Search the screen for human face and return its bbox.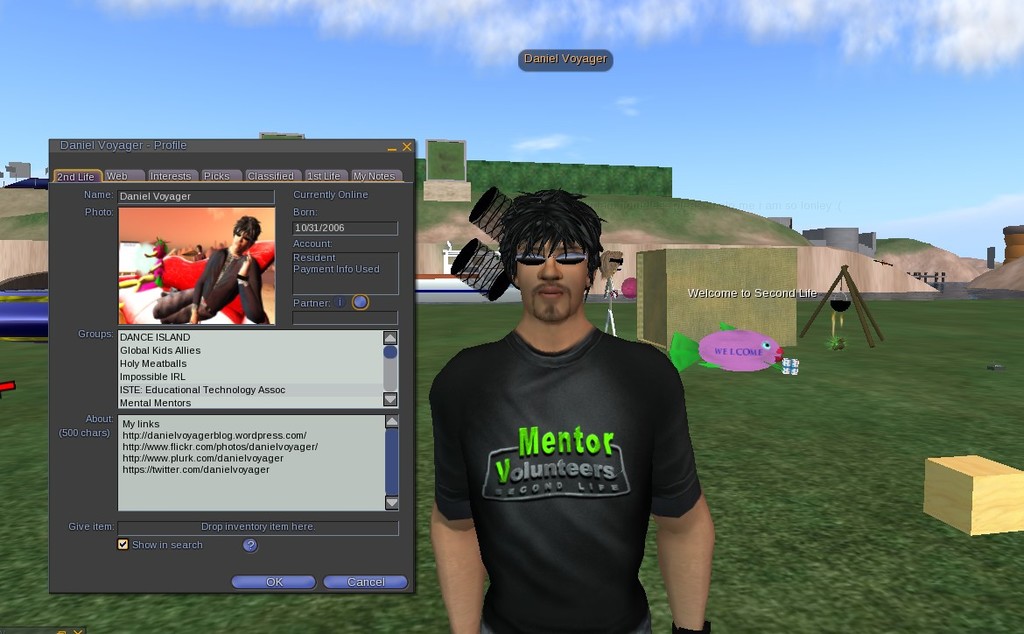
Found: (x1=234, y1=228, x2=250, y2=248).
